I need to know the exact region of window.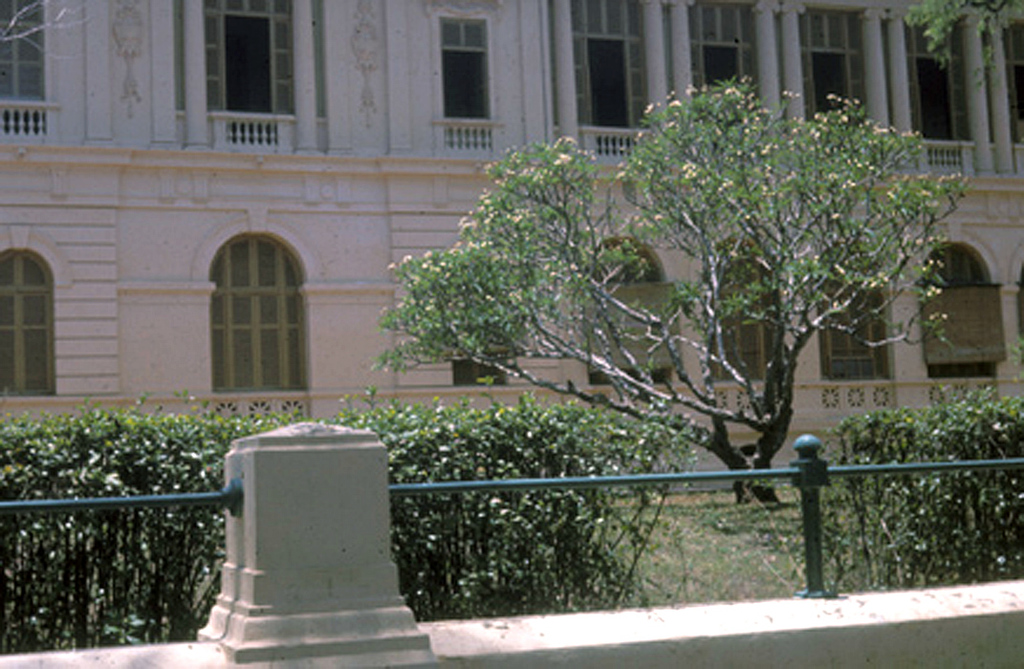
Region: rect(921, 248, 1003, 393).
